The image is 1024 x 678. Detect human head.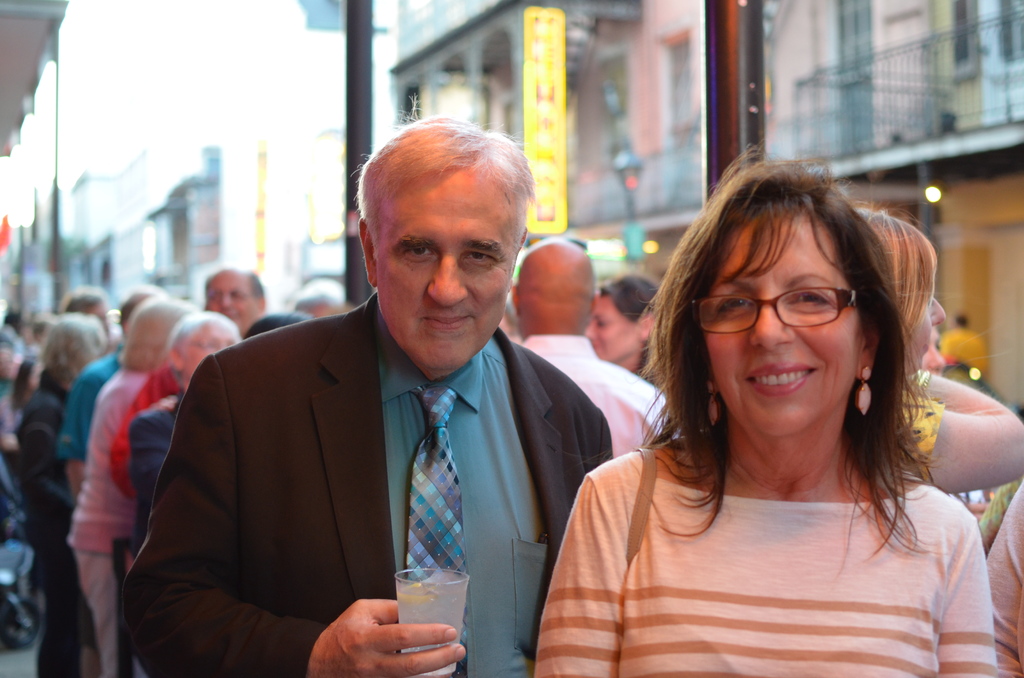
Detection: bbox=[931, 328, 991, 375].
